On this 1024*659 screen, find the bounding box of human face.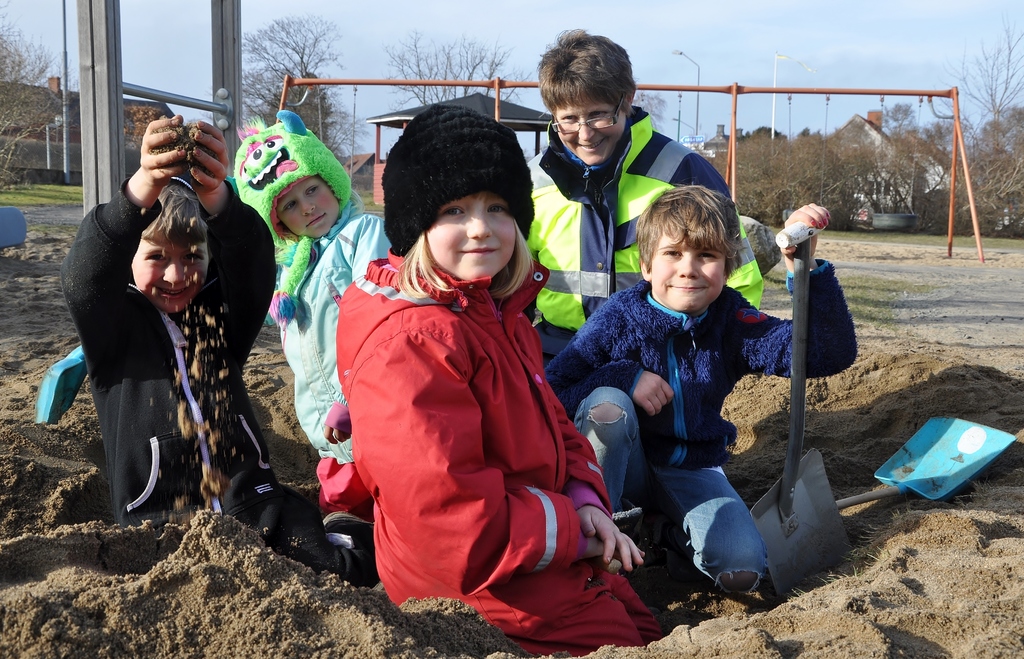
Bounding box: bbox=(274, 177, 340, 232).
